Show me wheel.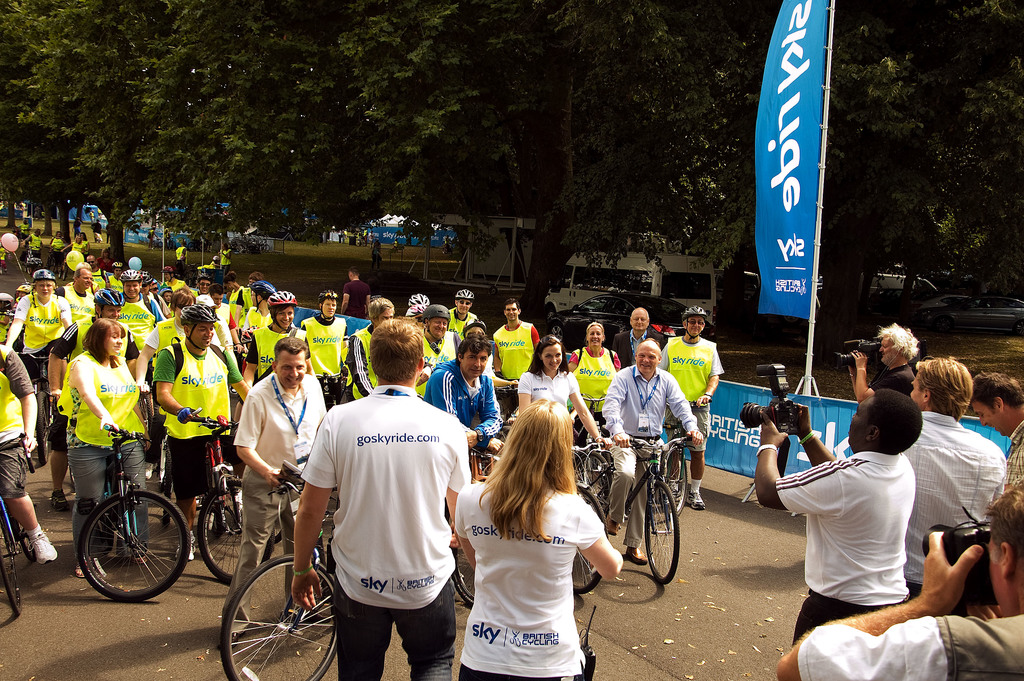
wheel is here: 218,553,339,680.
